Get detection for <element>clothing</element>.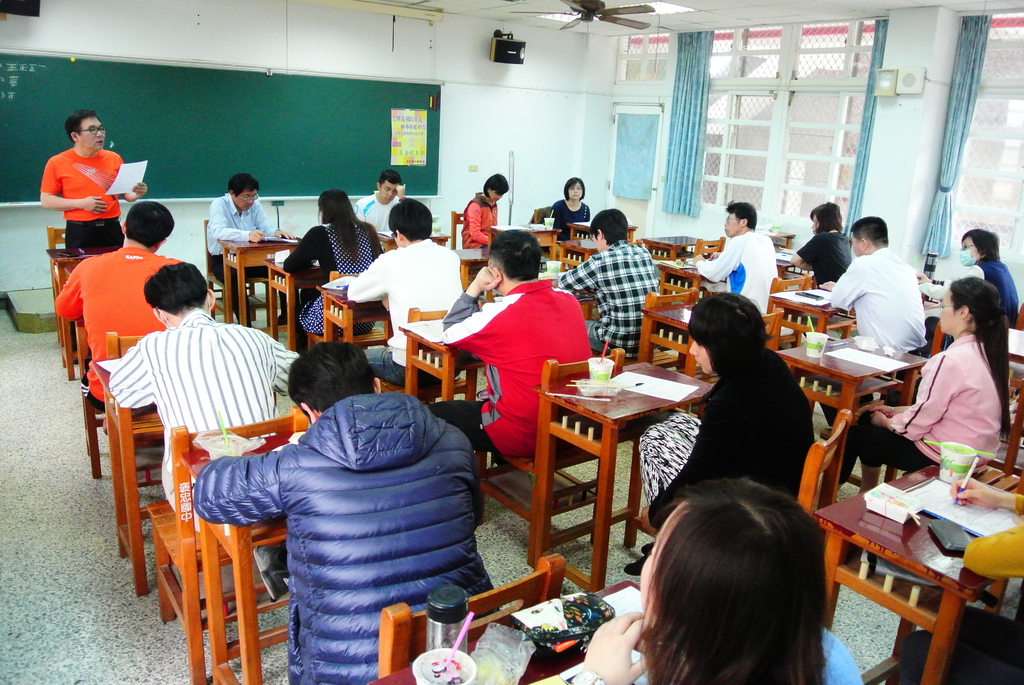
Detection: BBox(844, 342, 1003, 476).
